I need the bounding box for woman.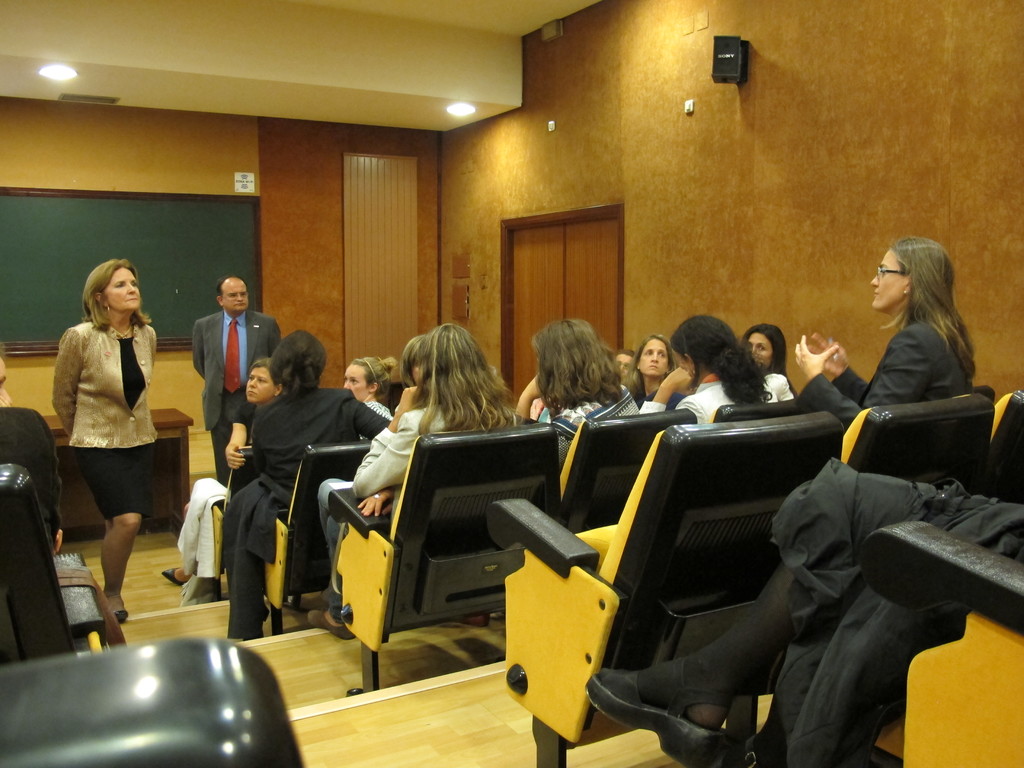
Here it is: region(251, 327, 387, 606).
